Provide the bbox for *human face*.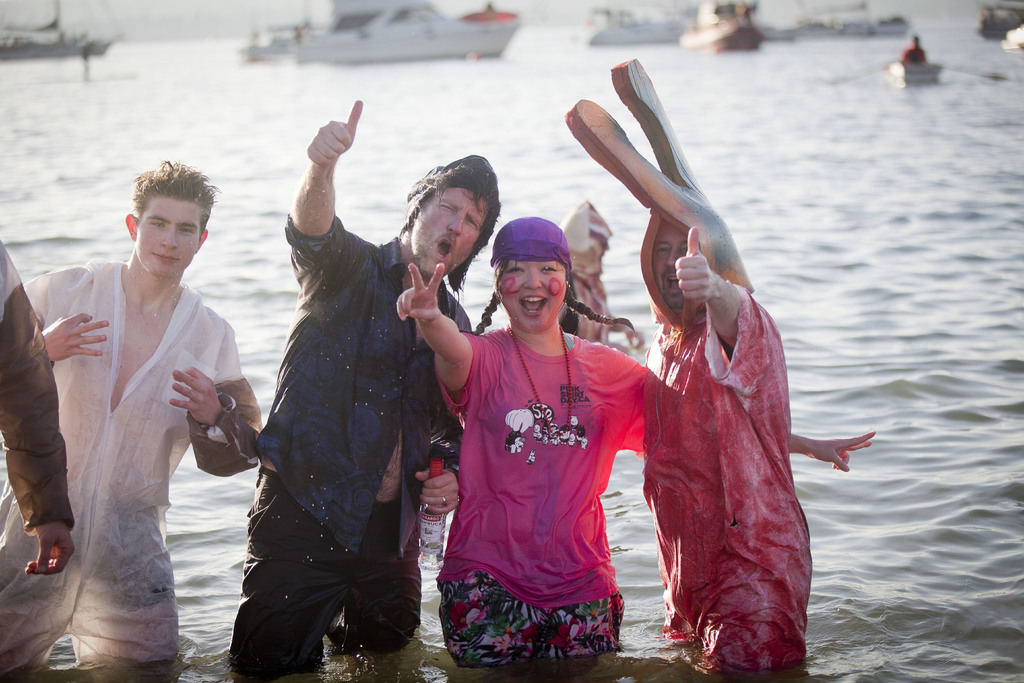
select_region(496, 259, 571, 333).
